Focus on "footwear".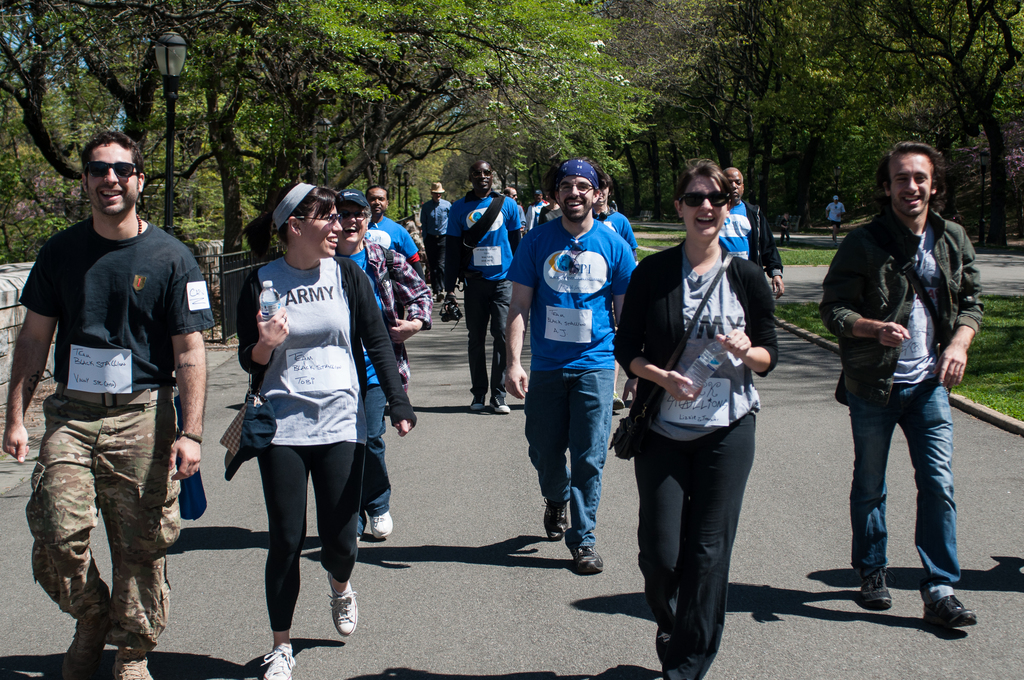
Focused at [x1=111, y1=650, x2=154, y2=679].
